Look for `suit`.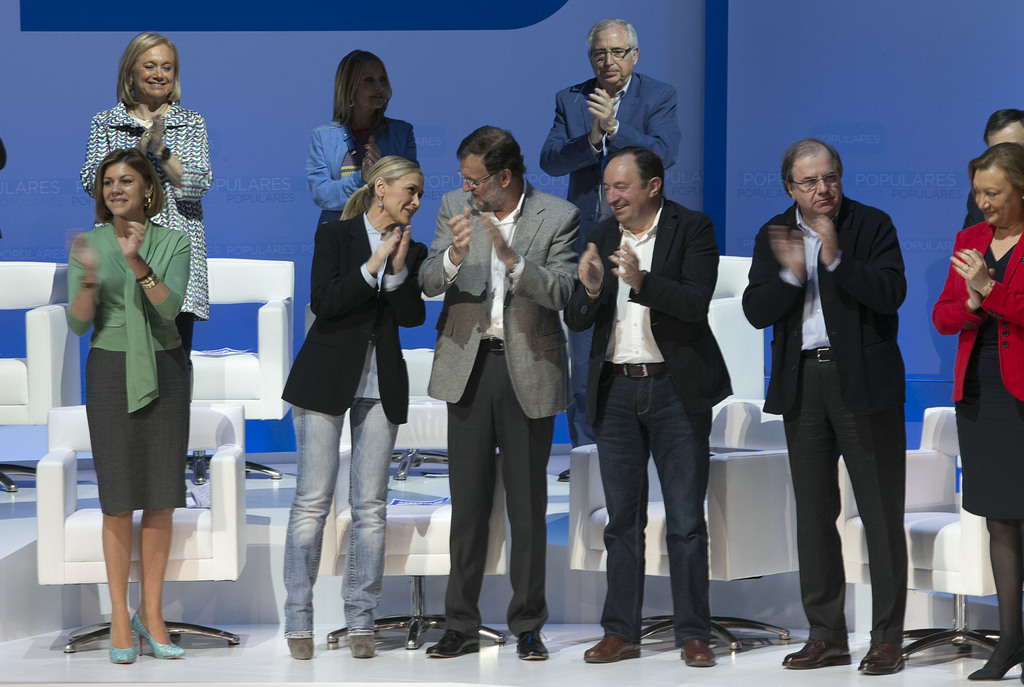
Found: detection(929, 223, 1023, 522).
